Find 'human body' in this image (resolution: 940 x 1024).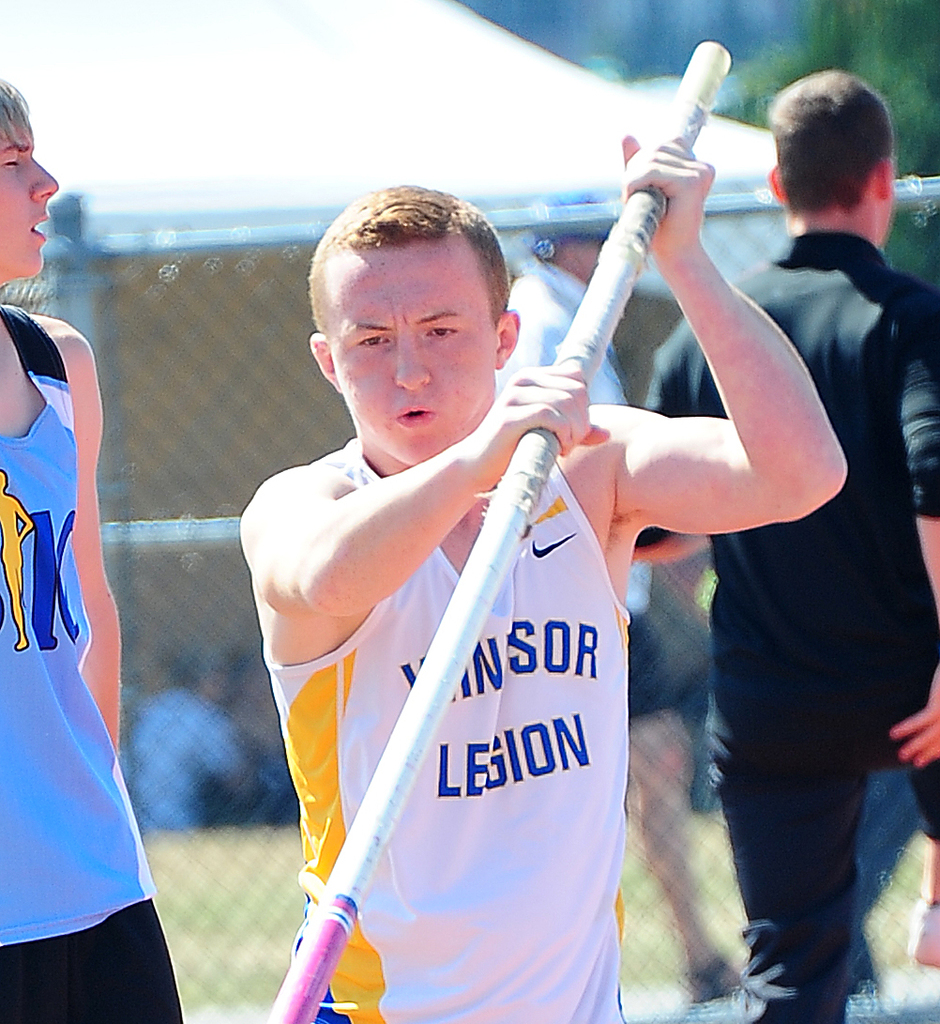
<region>623, 85, 925, 1018</region>.
